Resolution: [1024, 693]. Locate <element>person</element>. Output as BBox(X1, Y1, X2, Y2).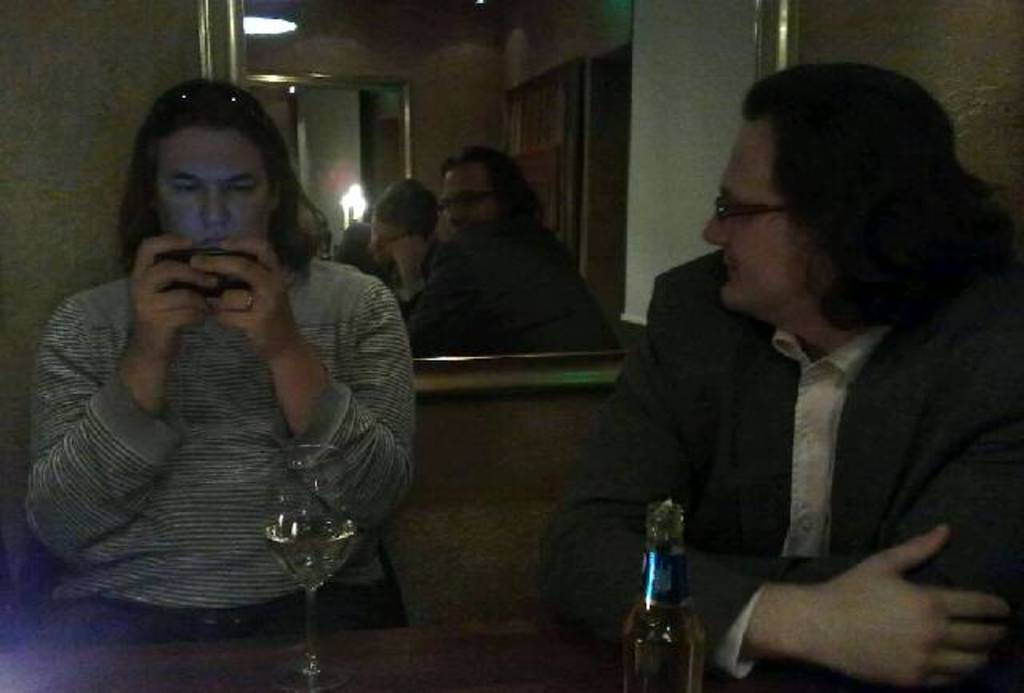
BBox(3, 74, 422, 651).
